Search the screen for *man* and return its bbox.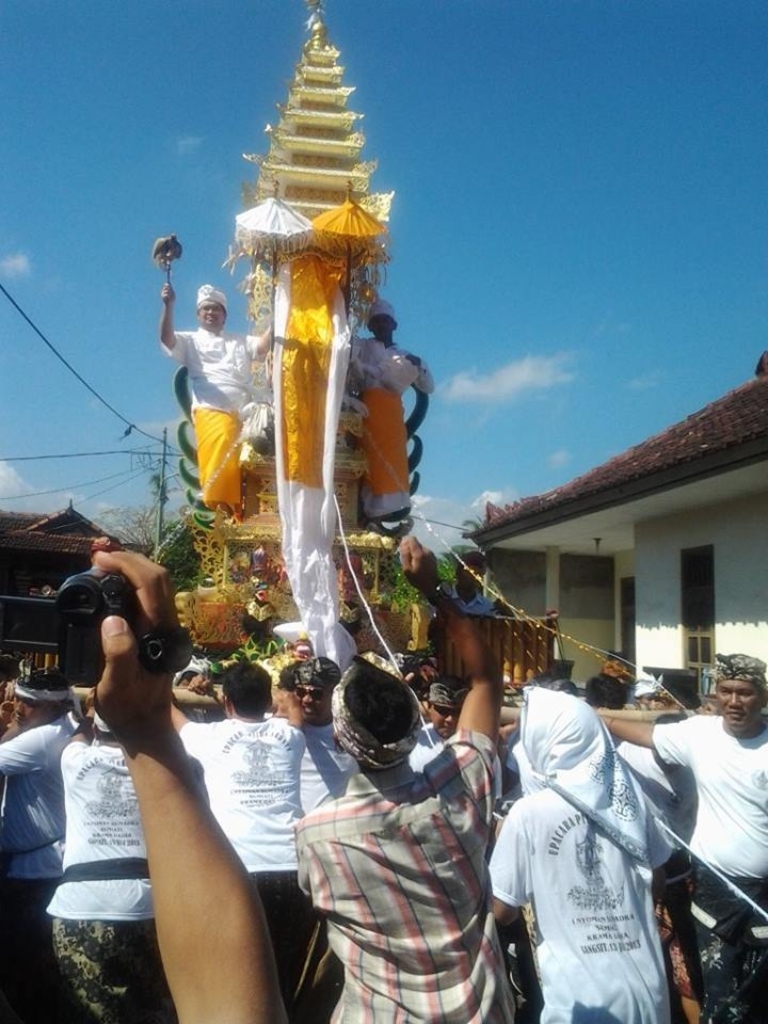
Found: bbox=[46, 707, 169, 1023].
